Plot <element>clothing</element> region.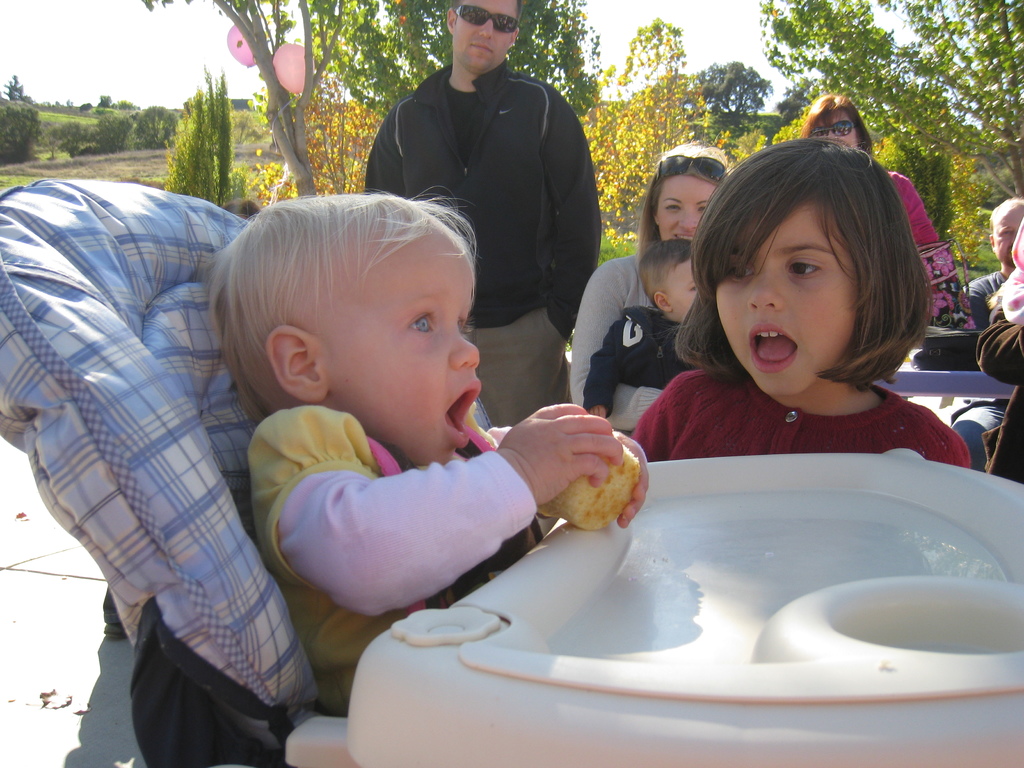
Plotted at locate(975, 311, 1023, 484).
